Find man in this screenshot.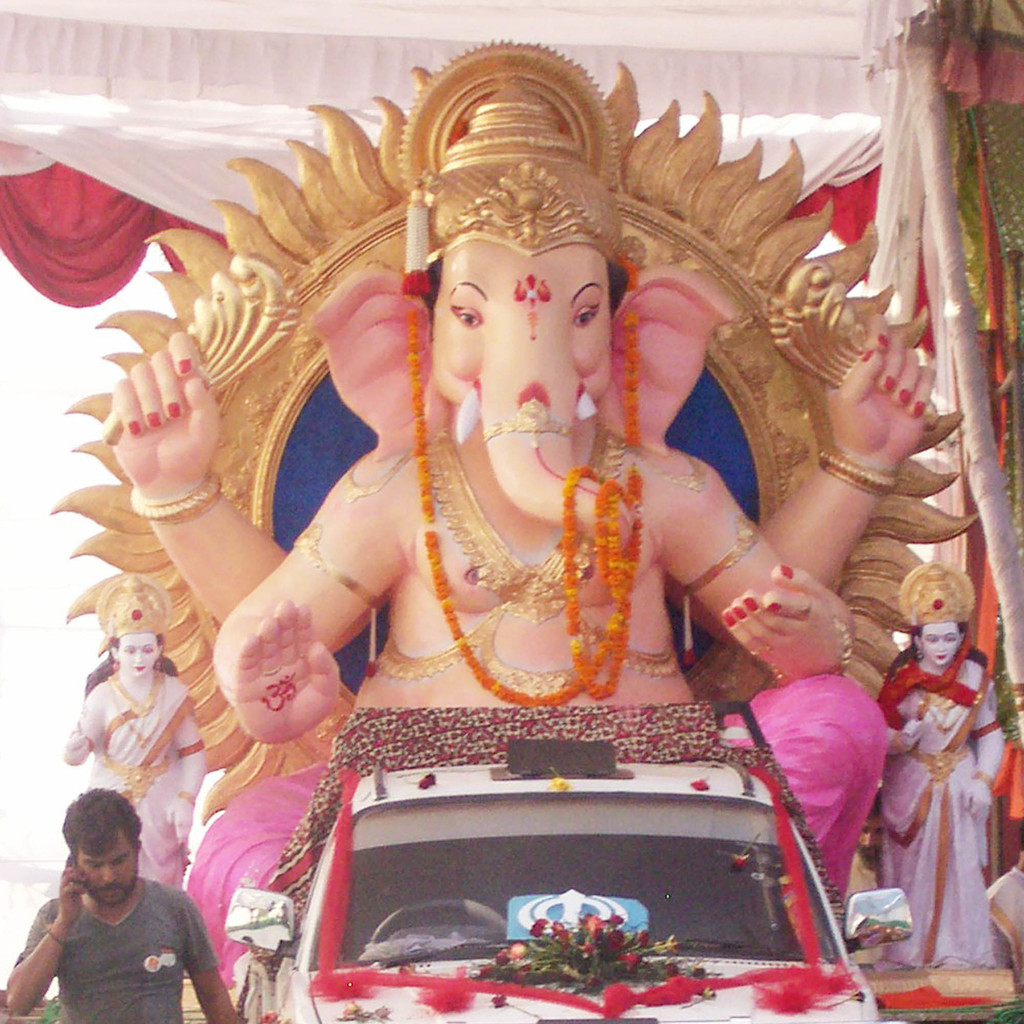
The bounding box for man is {"x1": 3, "y1": 783, "x2": 256, "y2": 1023}.
